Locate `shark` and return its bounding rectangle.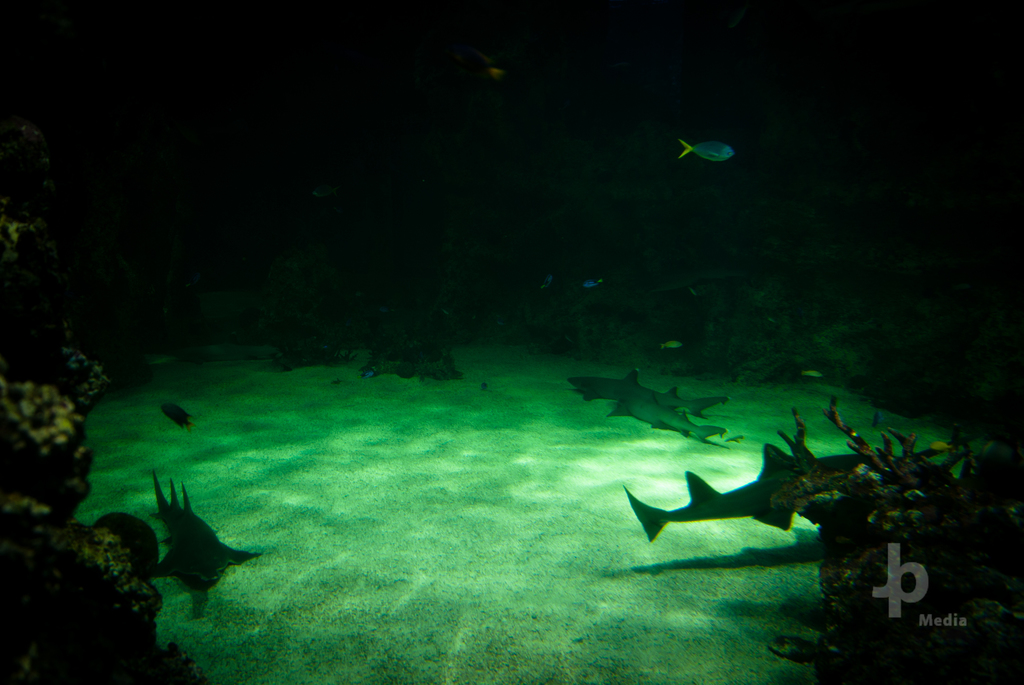
bbox=[157, 469, 262, 615].
